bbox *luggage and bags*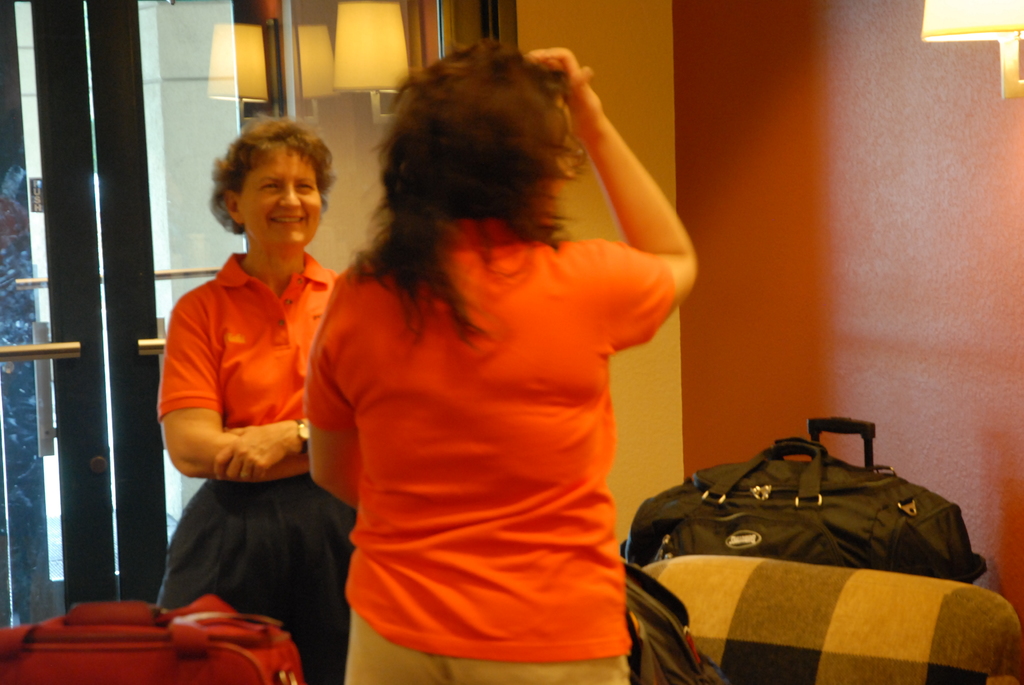
box(0, 588, 302, 684)
